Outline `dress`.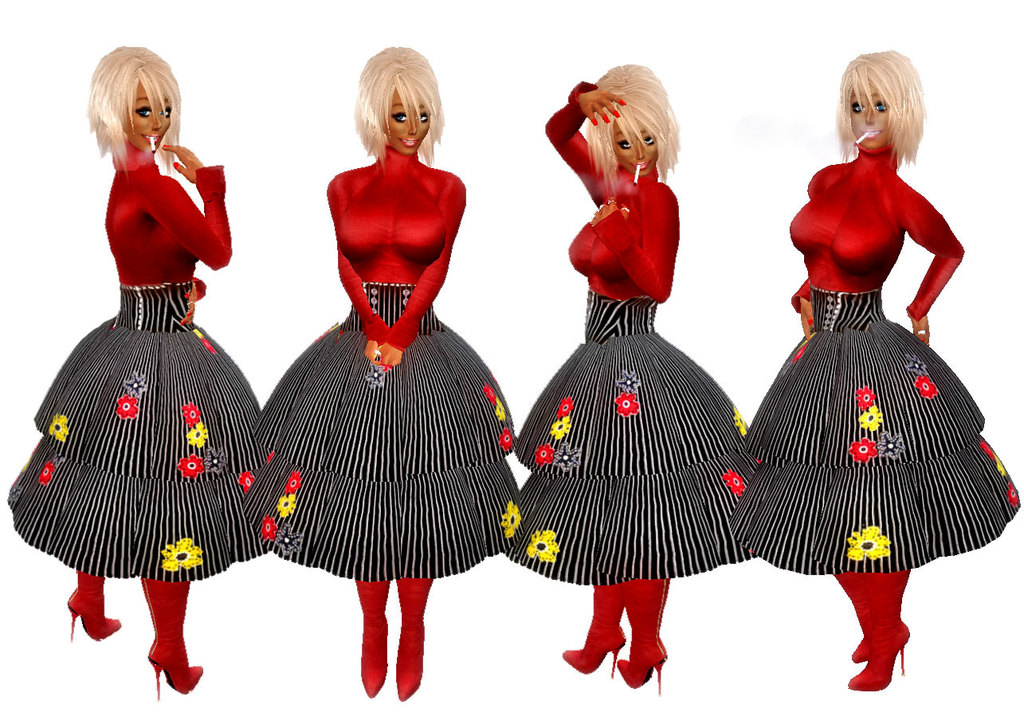
Outline: detection(0, 156, 265, 590).
